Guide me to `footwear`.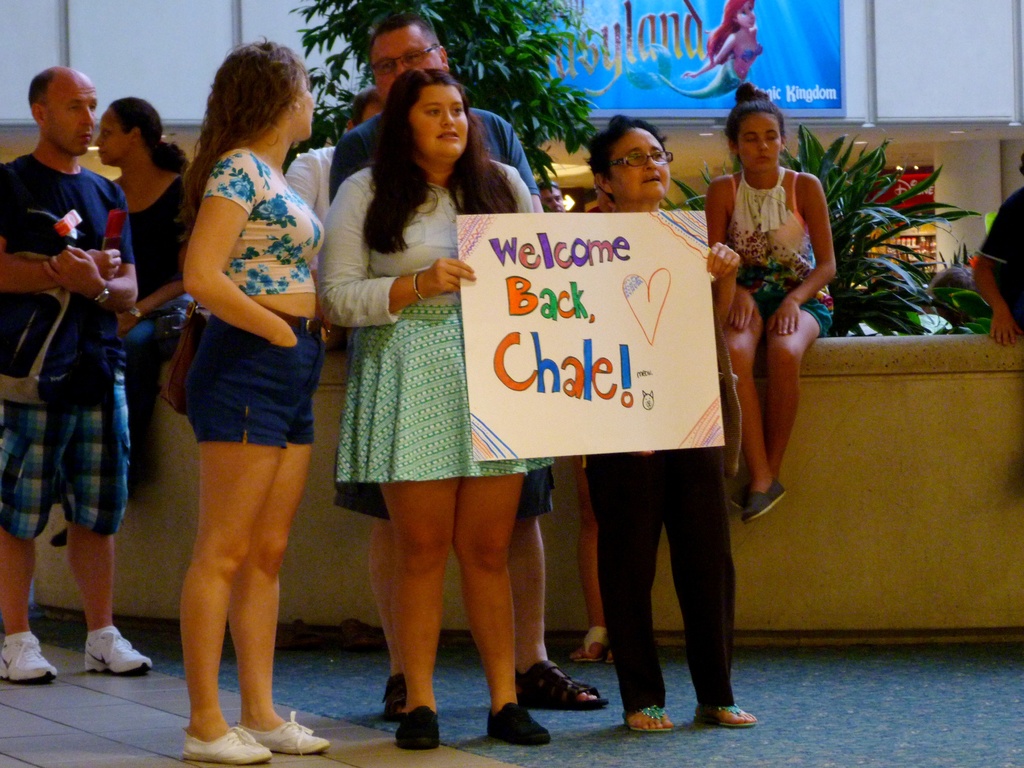
Guidance: 393/701/444/757.
